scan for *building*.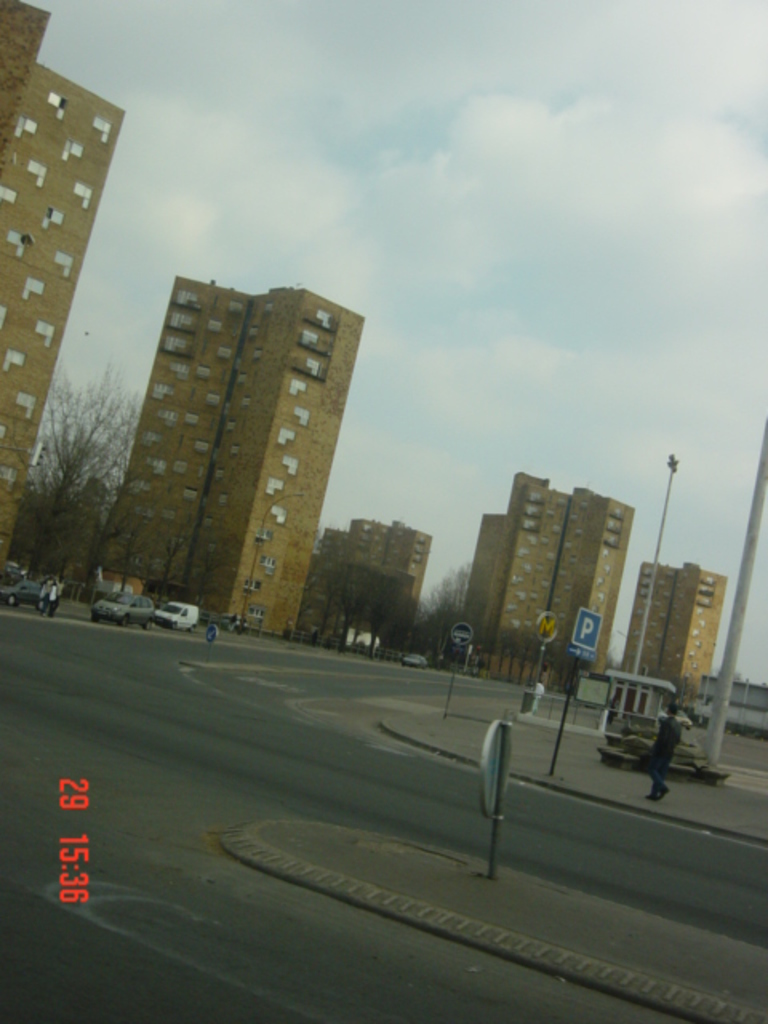
Scan result: pyautogui.locateOnScreen(296, 522, 432, 638).
